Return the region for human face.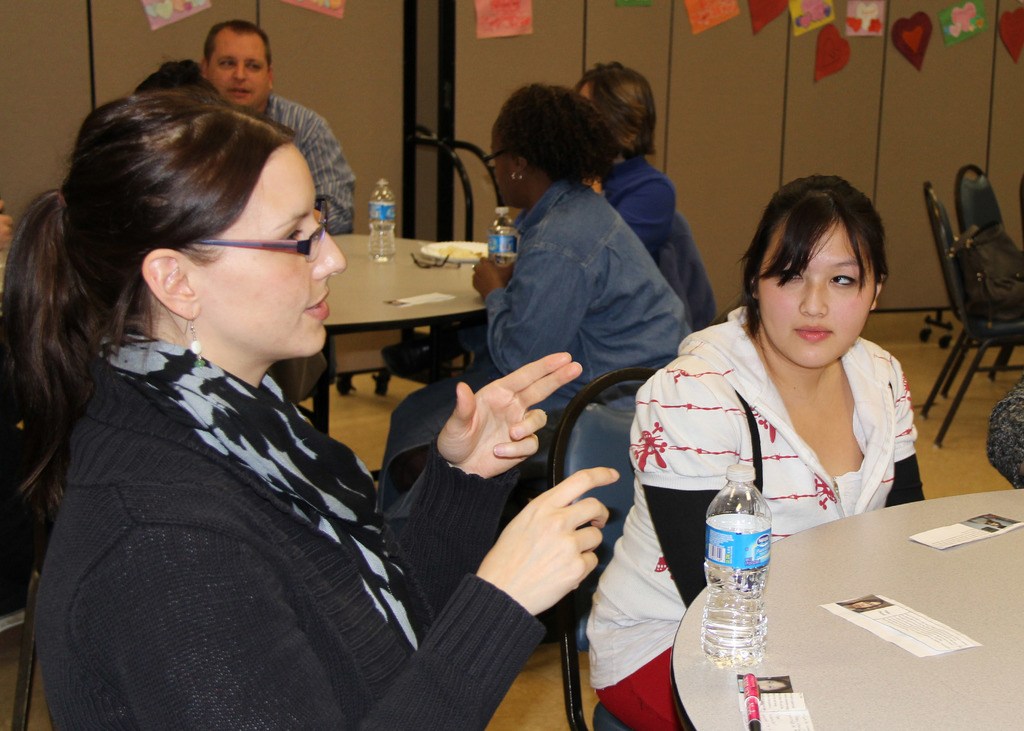
{"left": 485, "top": 121, "right": 516, "bottom": 211}.
